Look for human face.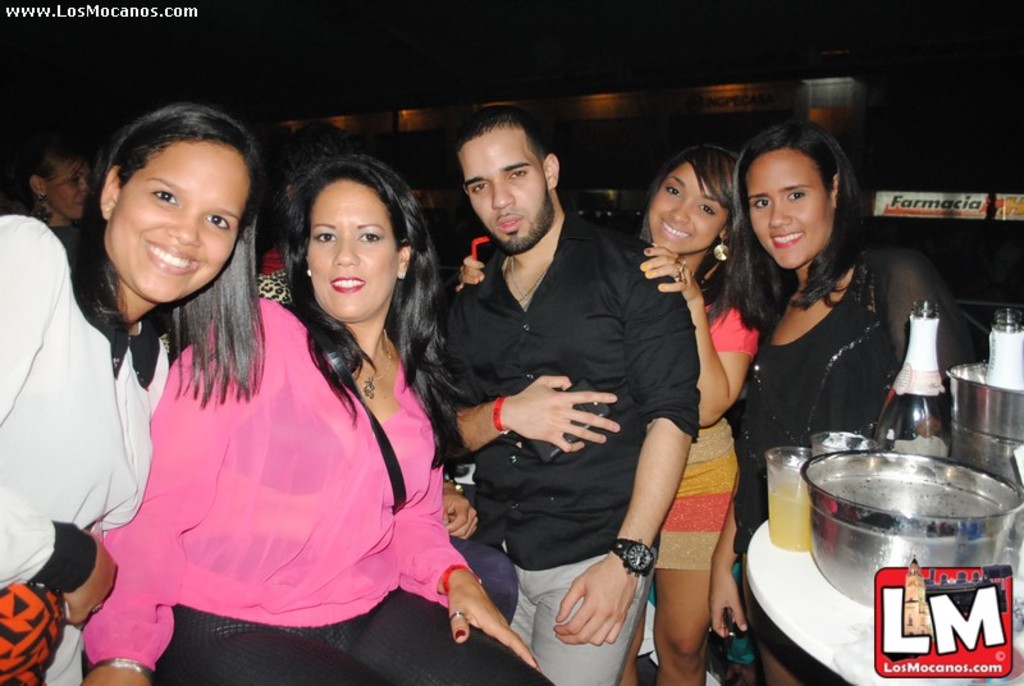
Found: <bbox>47, 169, 88, 211</bbox>.
